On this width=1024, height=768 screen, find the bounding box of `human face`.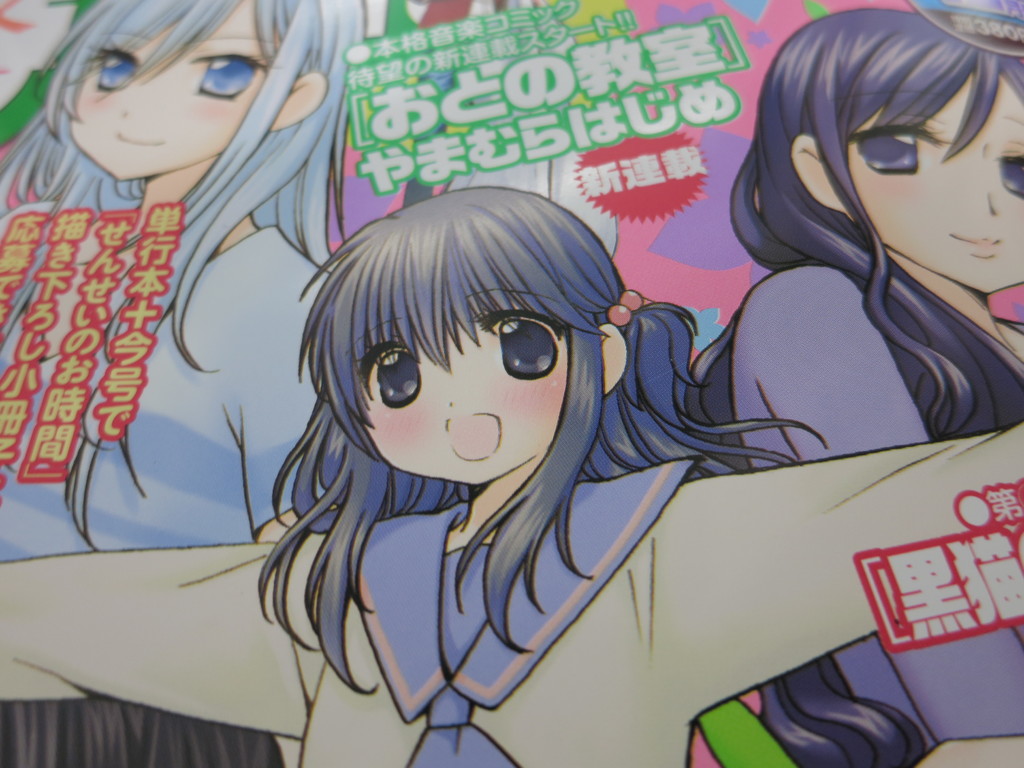
Bounding box: <box>847,74,1023,294</box>.
